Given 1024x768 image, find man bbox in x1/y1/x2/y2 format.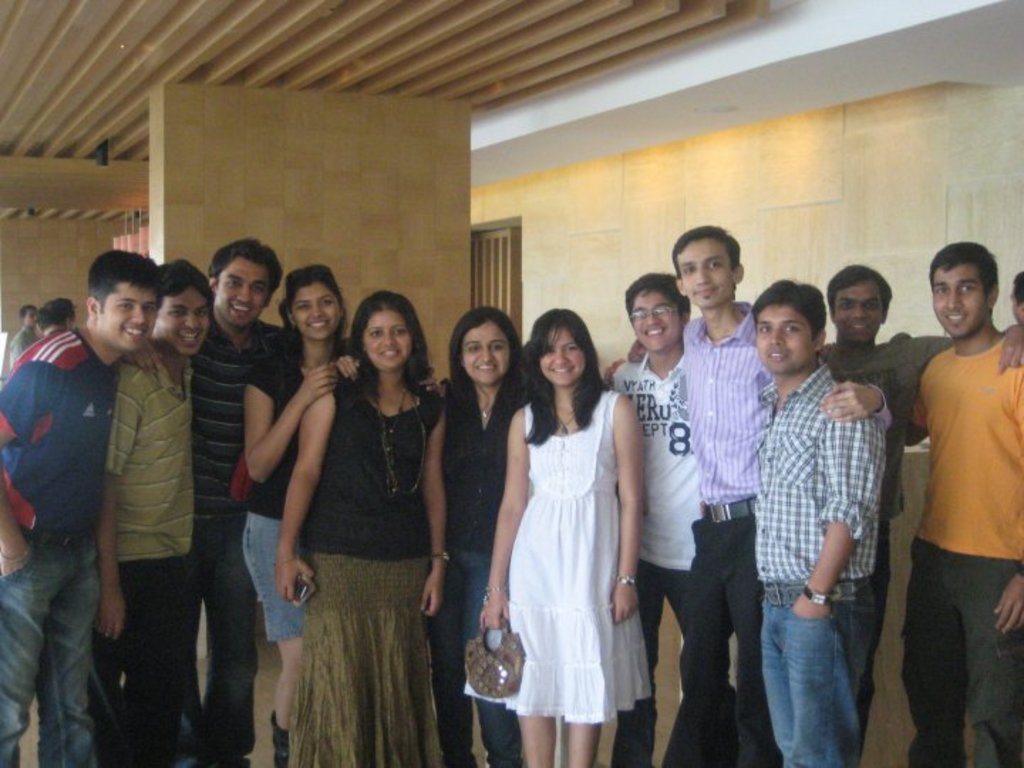
603/263/717/767.
